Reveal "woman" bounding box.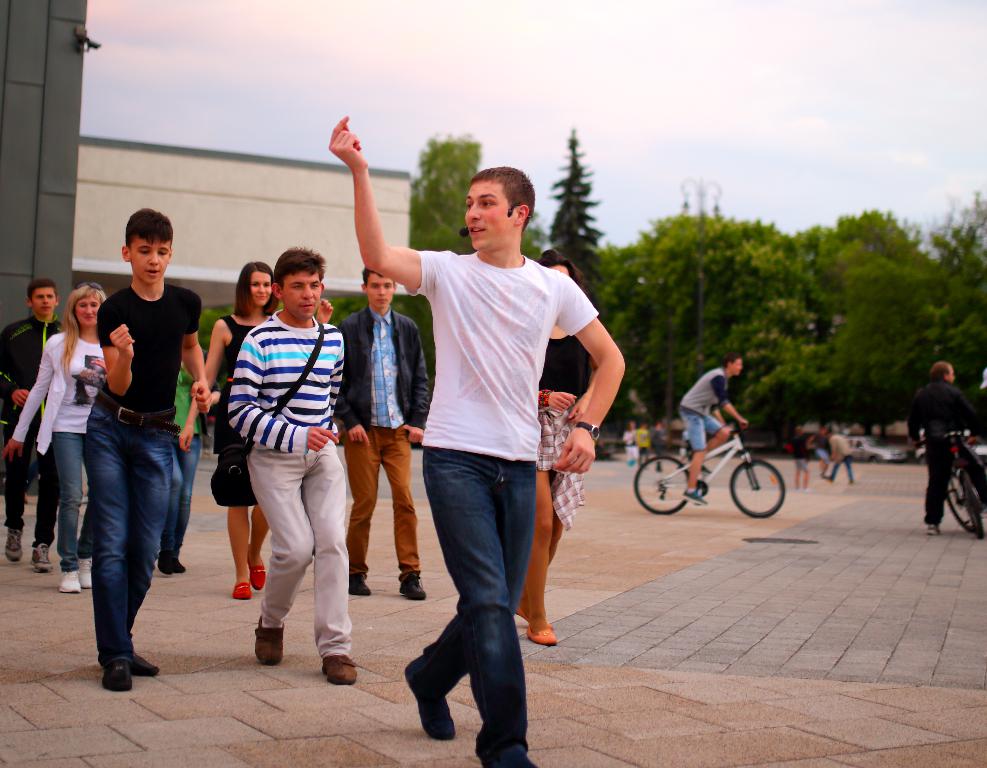
Revealed: 181, 253, 332, 611.
